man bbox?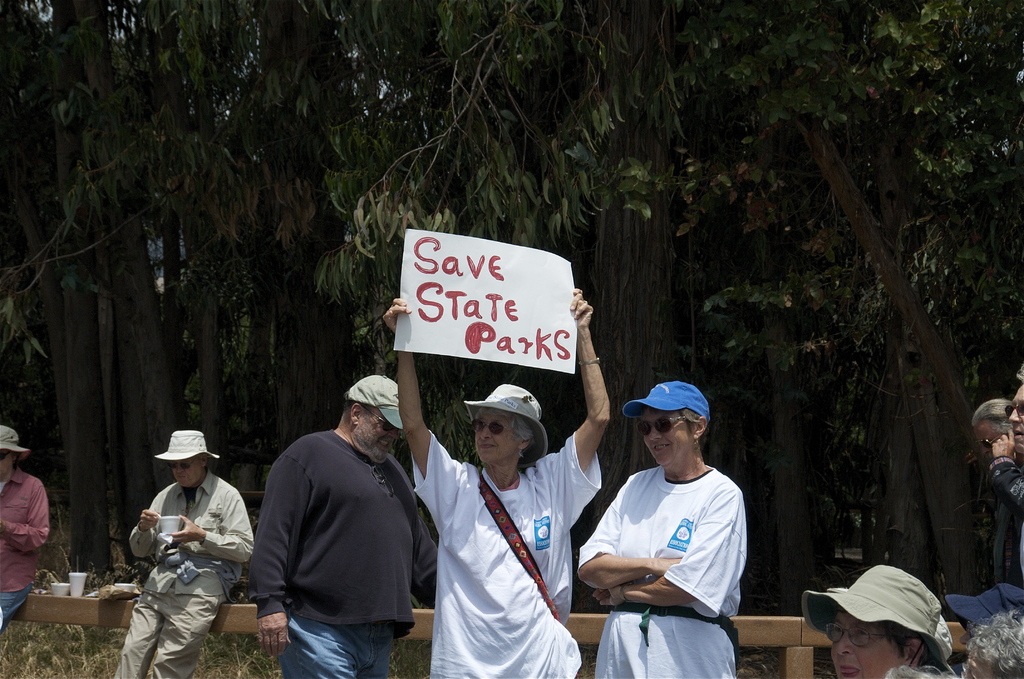
box=[111, 429, 254, 678]
